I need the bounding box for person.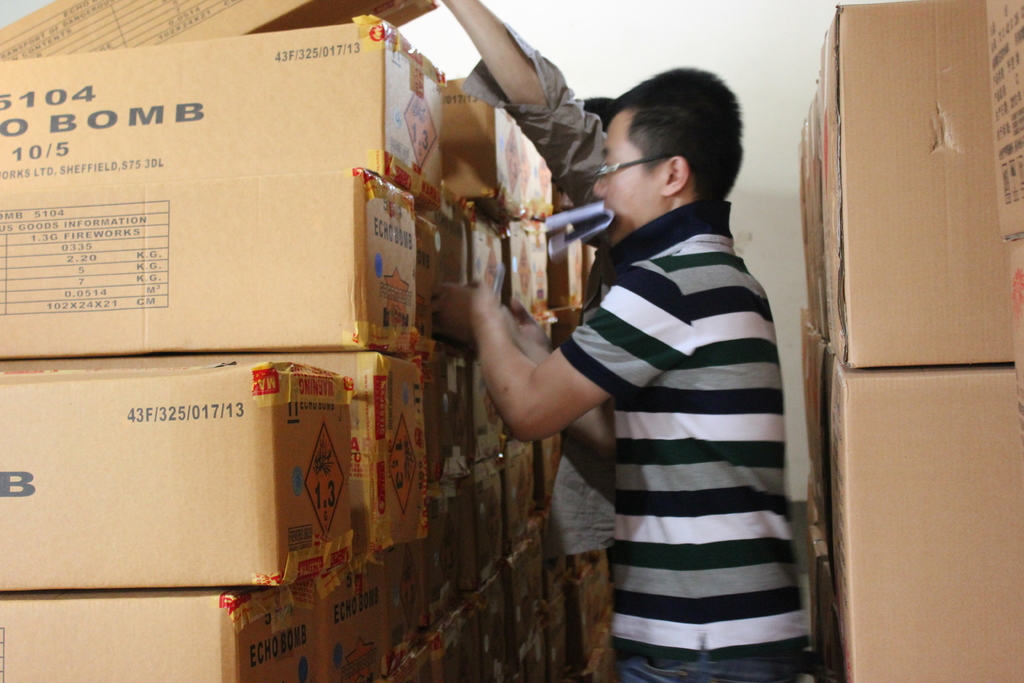
Here it is: {"x1": 420, "y1": 0, "x2": 732, "y2": 682}.
